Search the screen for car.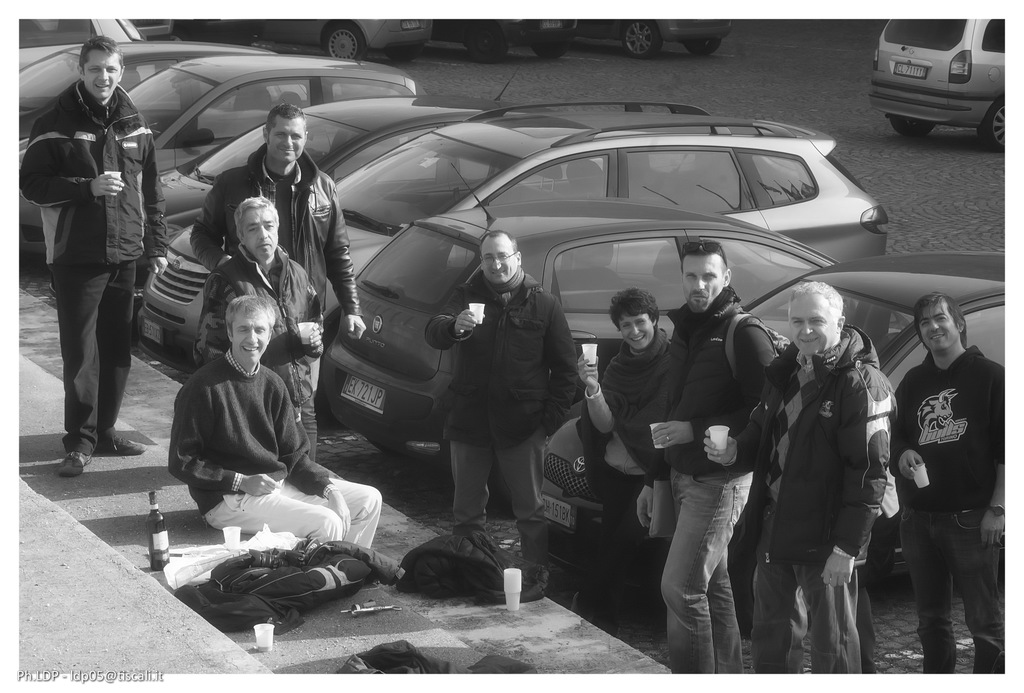
Found at <region>867, 17, 1008, 148</region>.
